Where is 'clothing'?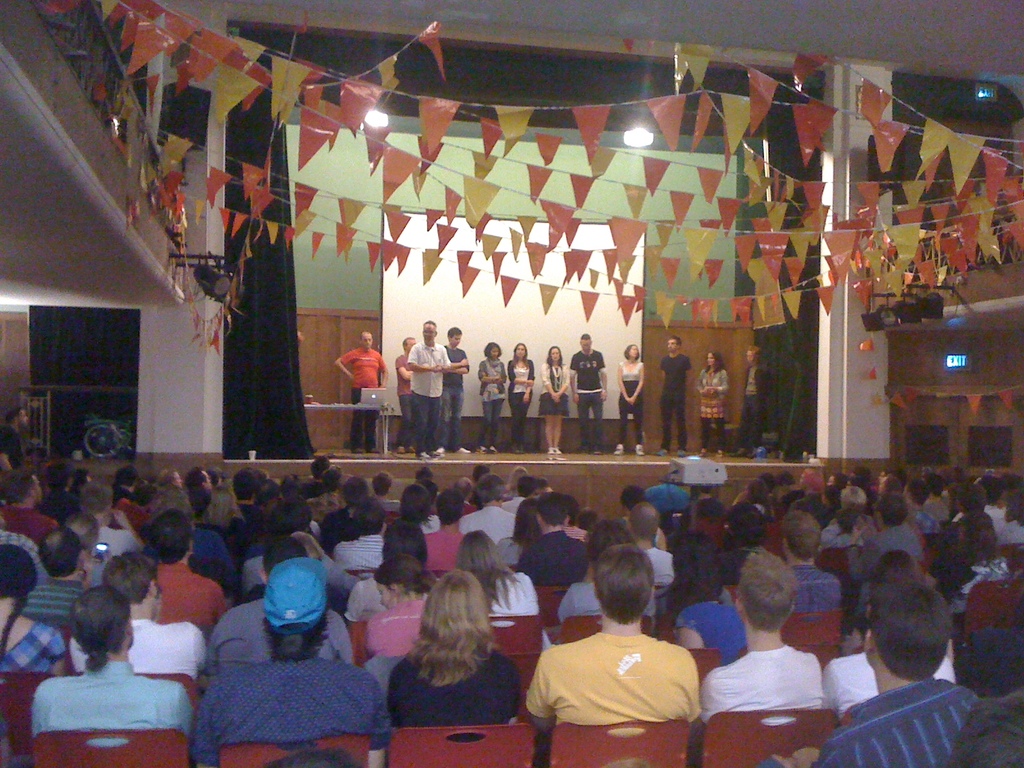
(810, 676, 979, 767).
